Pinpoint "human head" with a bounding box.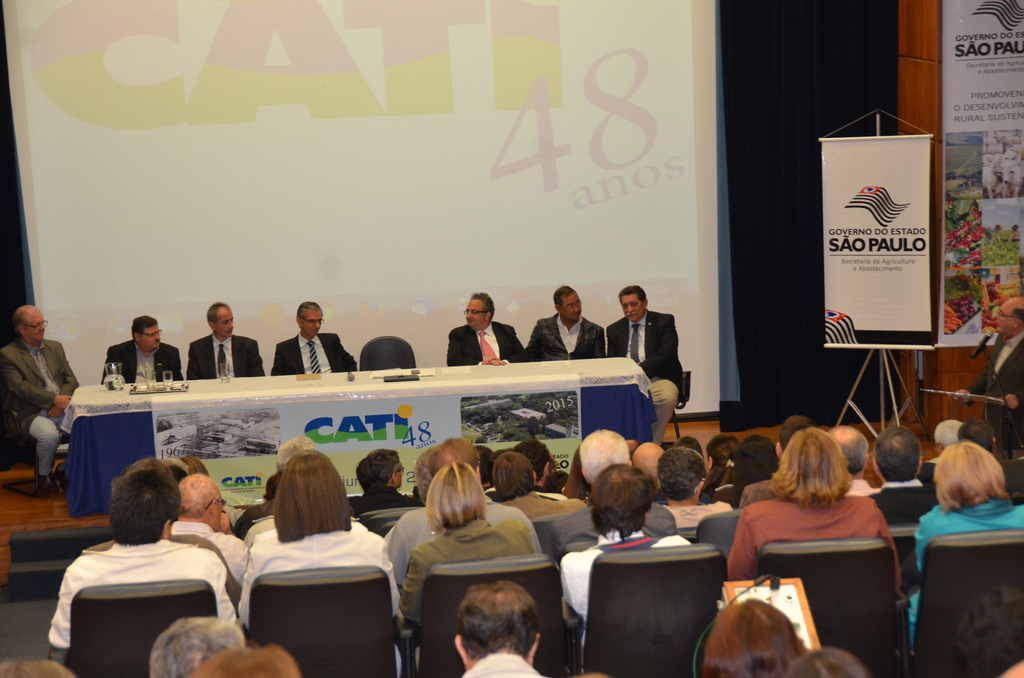
(178, 455, 204, 471).
